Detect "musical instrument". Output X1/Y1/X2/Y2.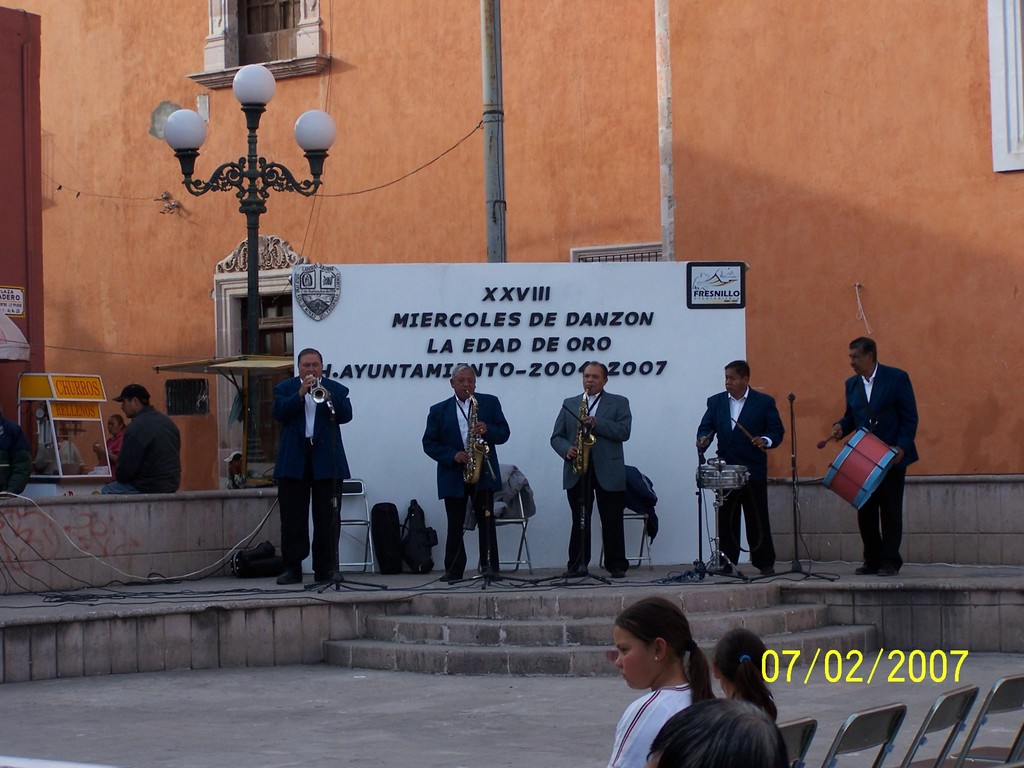
692/452/744/487.
